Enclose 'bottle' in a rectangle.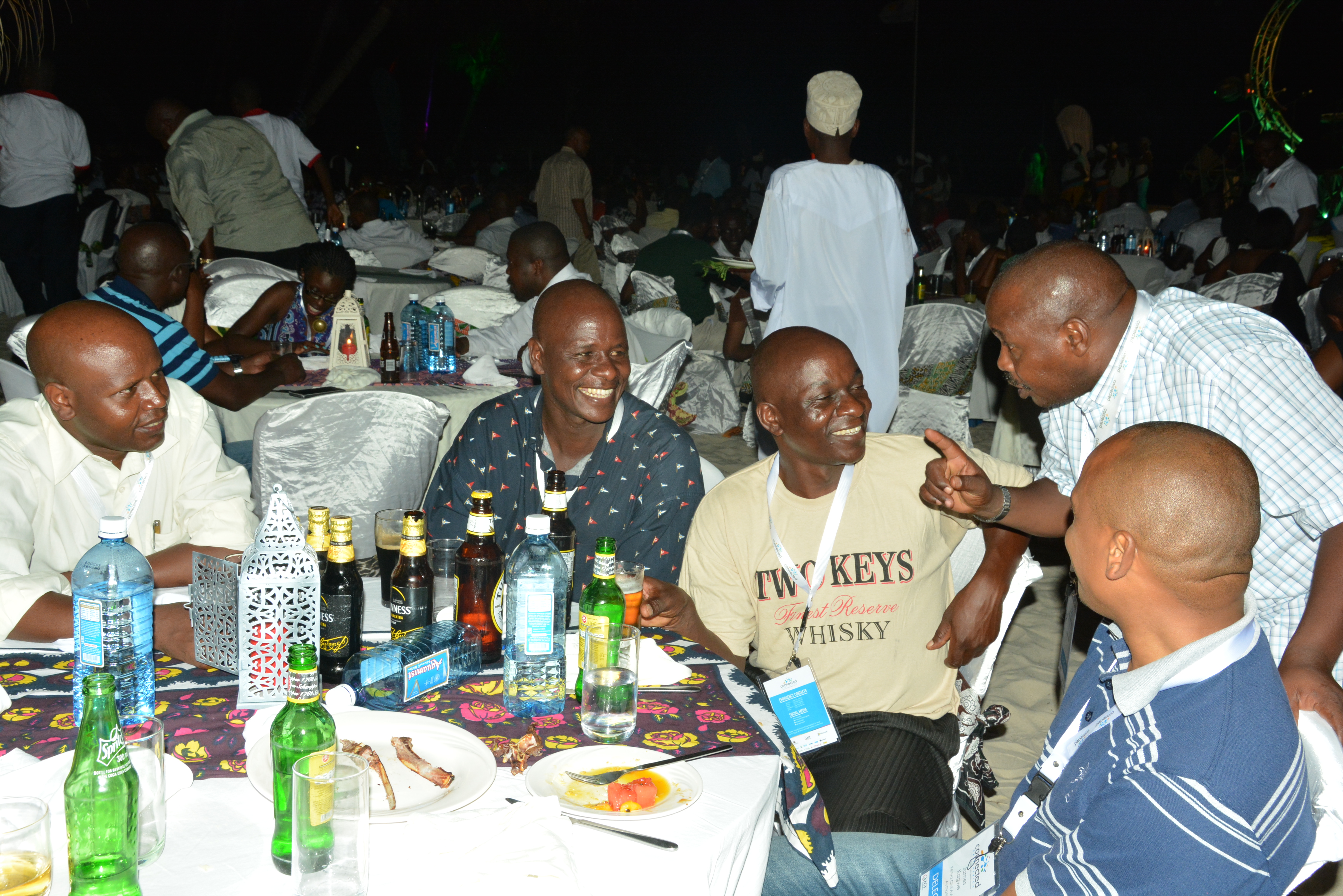
95:153:109:201.
